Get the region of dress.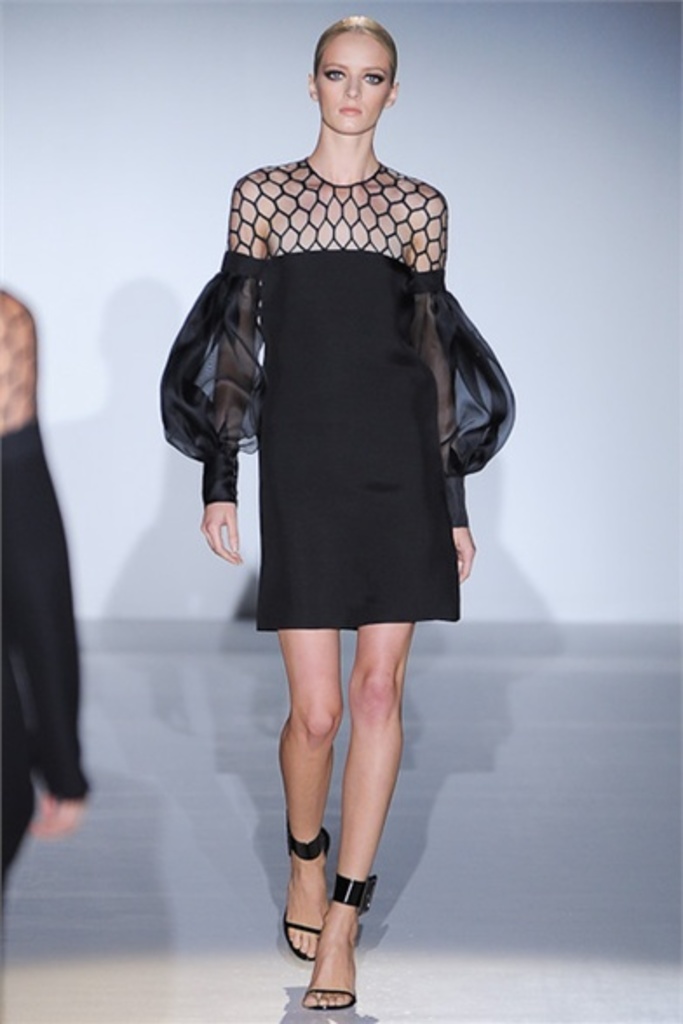
<box>155,143,521,630</box>.
